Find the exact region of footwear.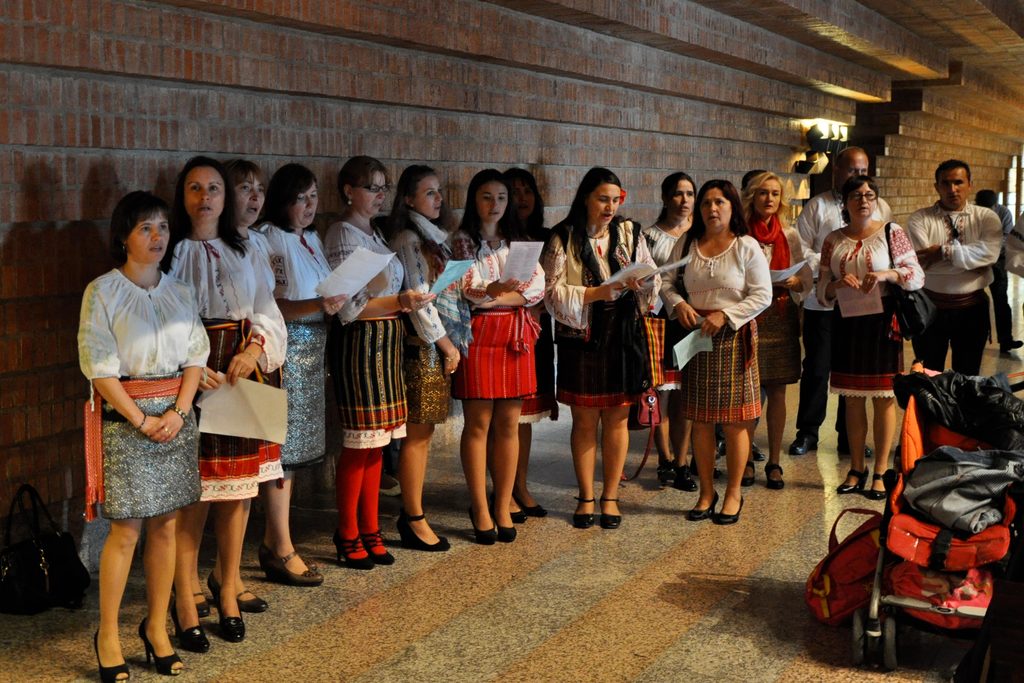
Exact region: <region>746, 443, 767, 465</region>.
